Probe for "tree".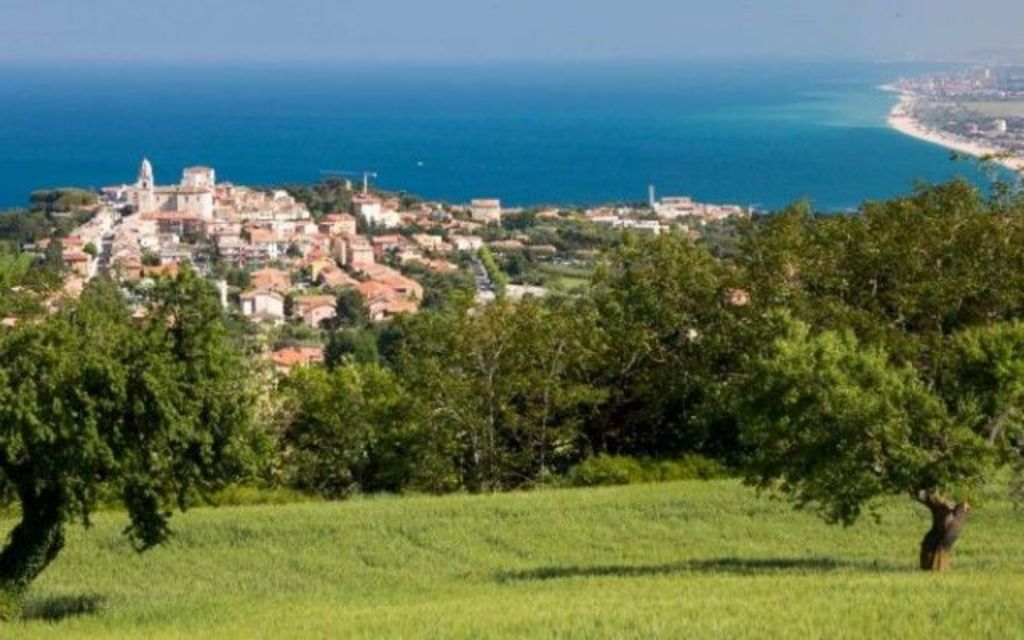
Probe result: l=62, t=237, r=251, b=533.
